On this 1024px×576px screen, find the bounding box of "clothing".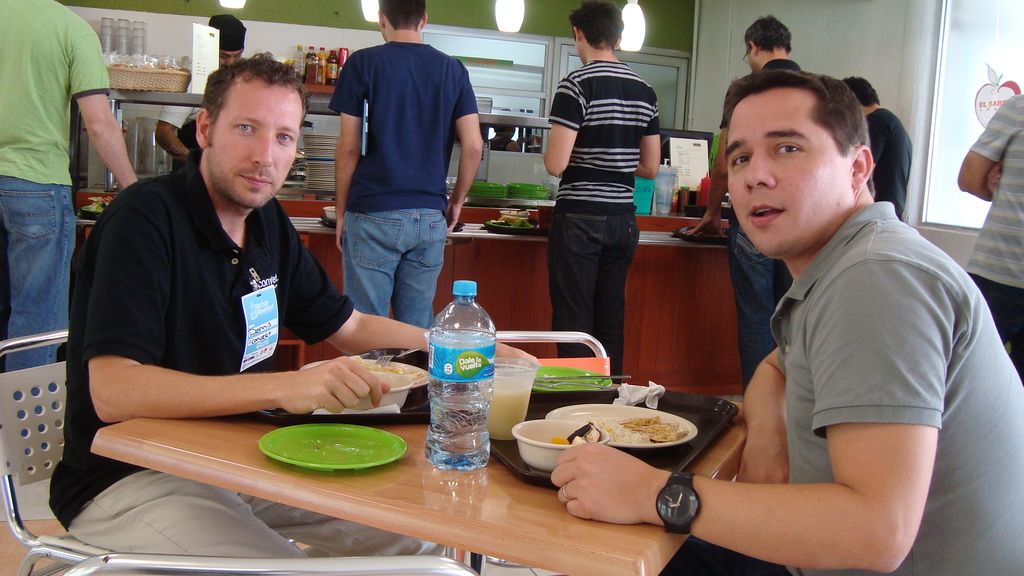
Bounding box: <box>868,107,915,227</box>.
